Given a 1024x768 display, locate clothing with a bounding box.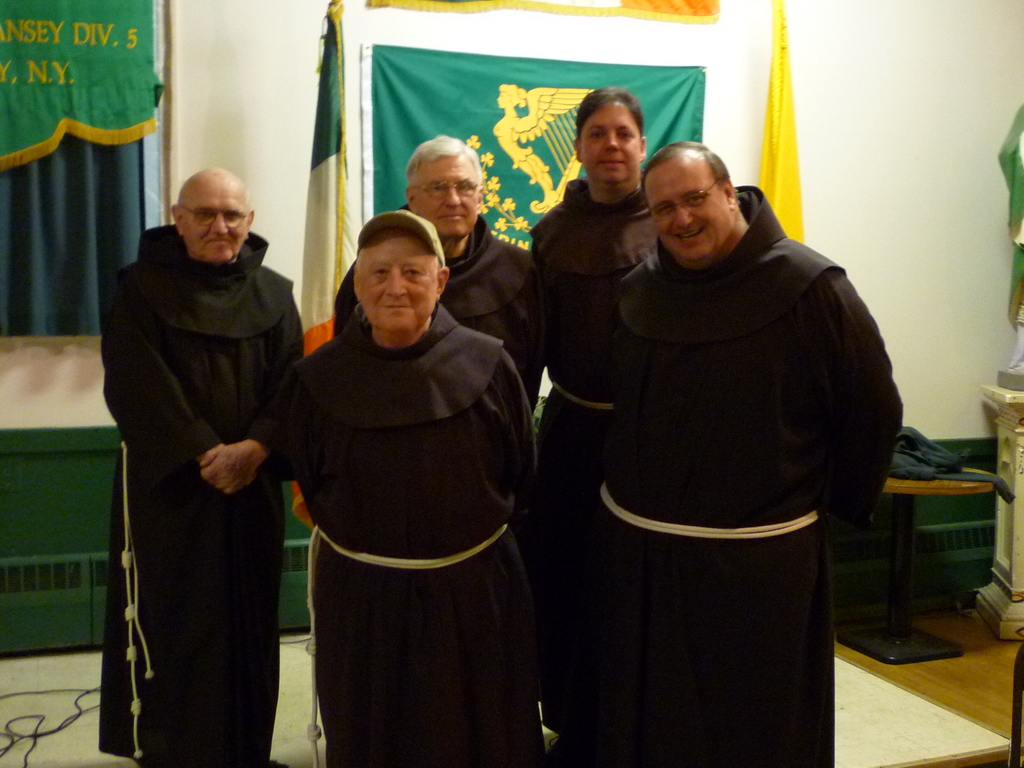
Located: <box>99,221,307,767</box>.
